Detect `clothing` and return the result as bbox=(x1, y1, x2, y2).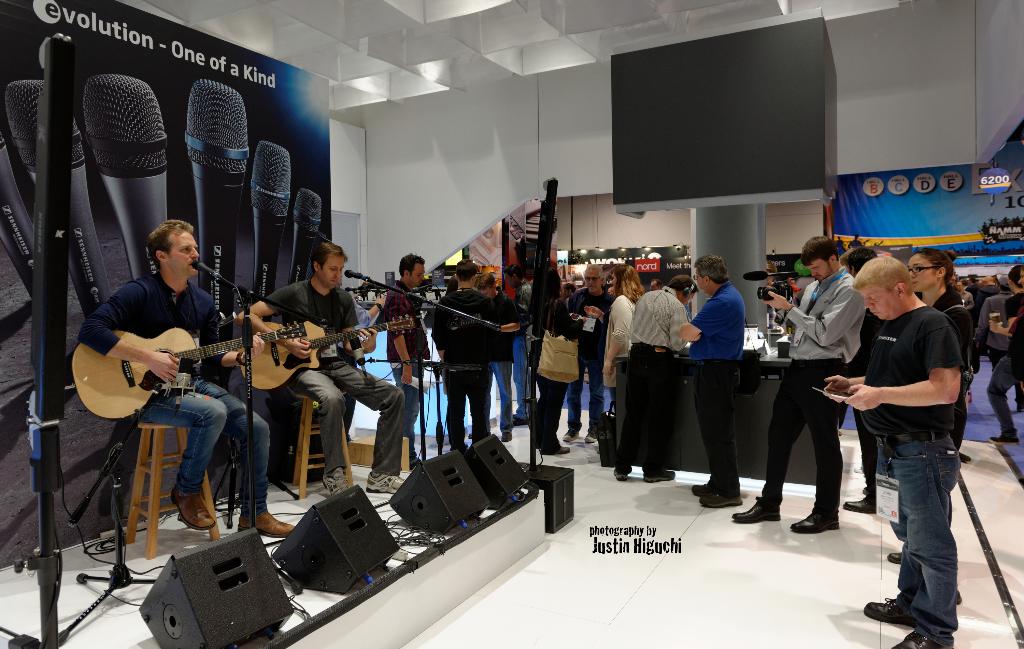
bbox=(76, 274, 271, 518).
